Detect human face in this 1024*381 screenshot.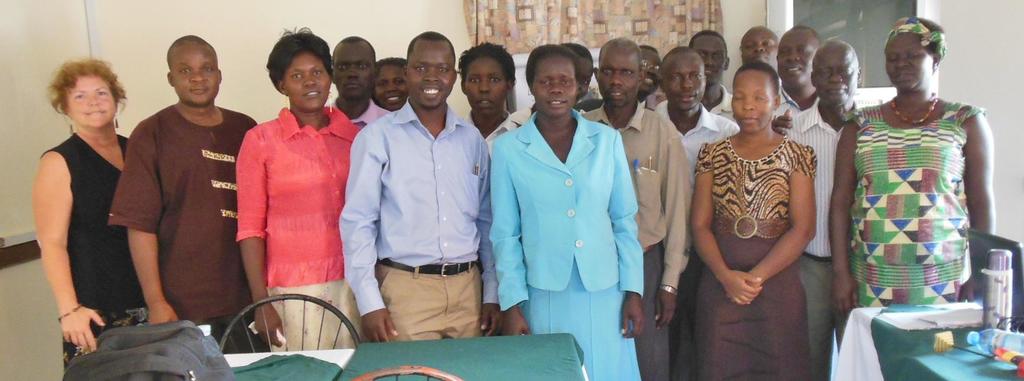
Detection: (730,67,776,130).
